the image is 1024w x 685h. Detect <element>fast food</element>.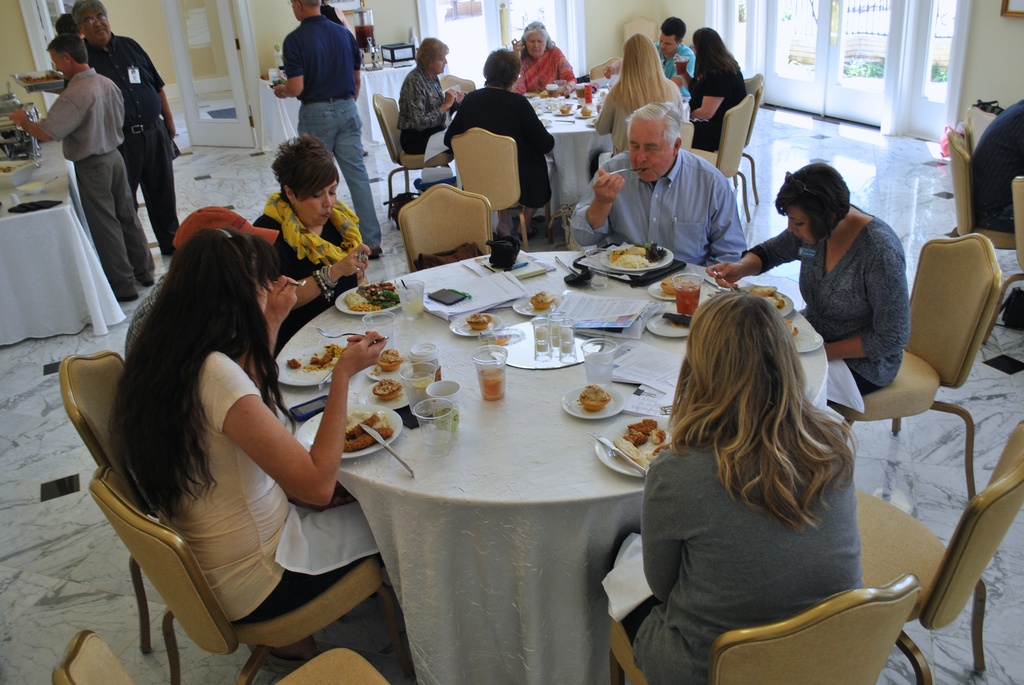
Detection: {"left": 610, "top": 243, "right": 669, "bottom": 276}.
